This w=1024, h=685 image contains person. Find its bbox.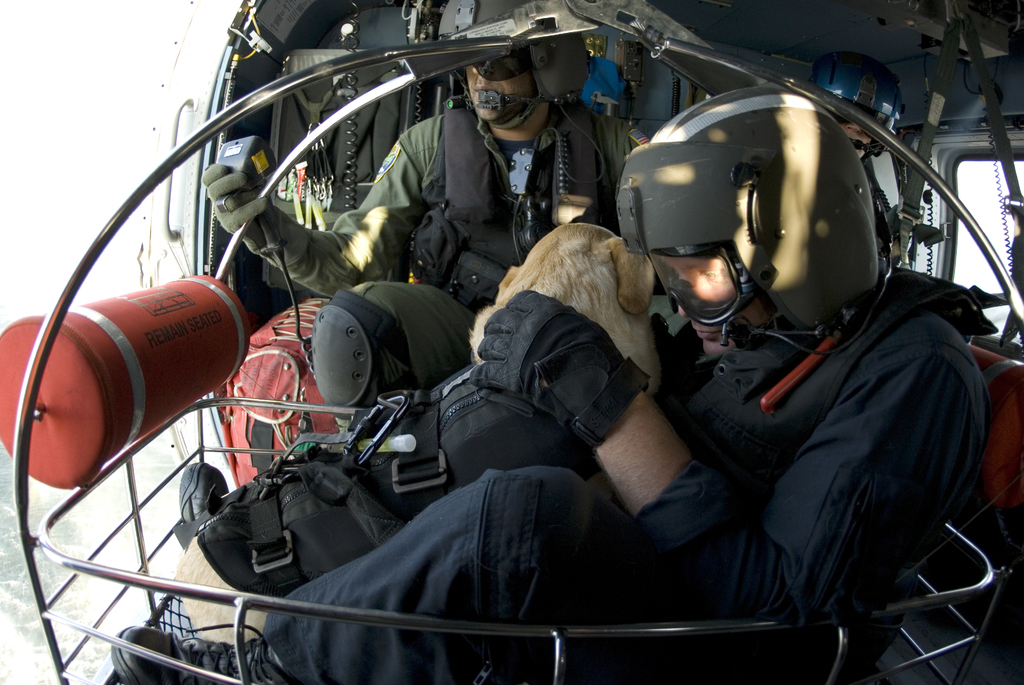
x1=112, y1=86, x2=993, y2=684.
